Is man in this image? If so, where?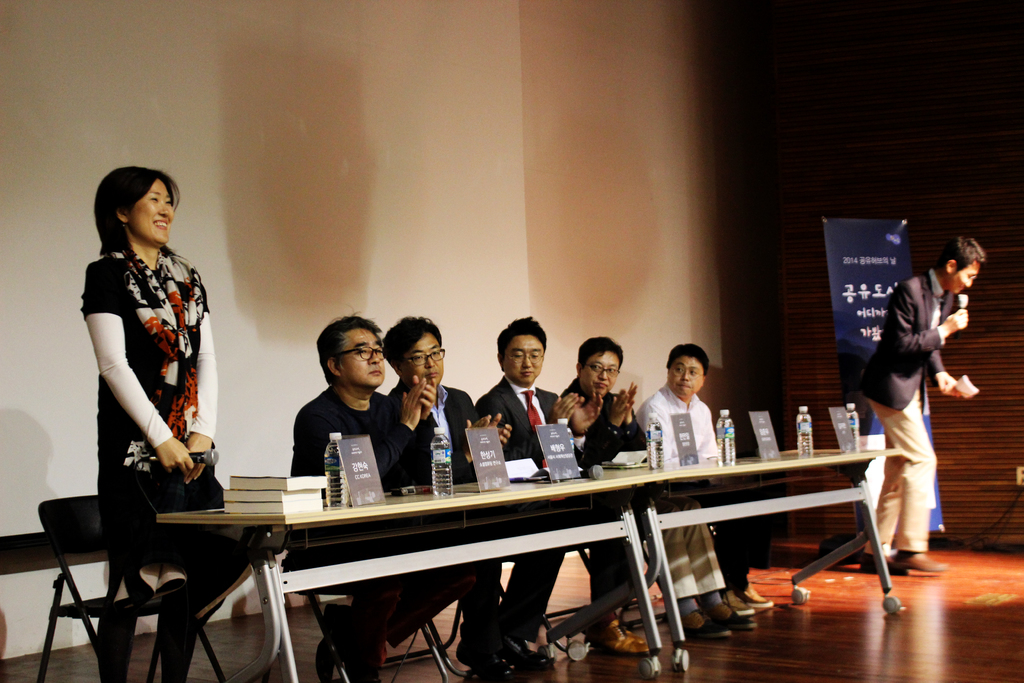
Yes, at detection(850, 231, 983, 575).
